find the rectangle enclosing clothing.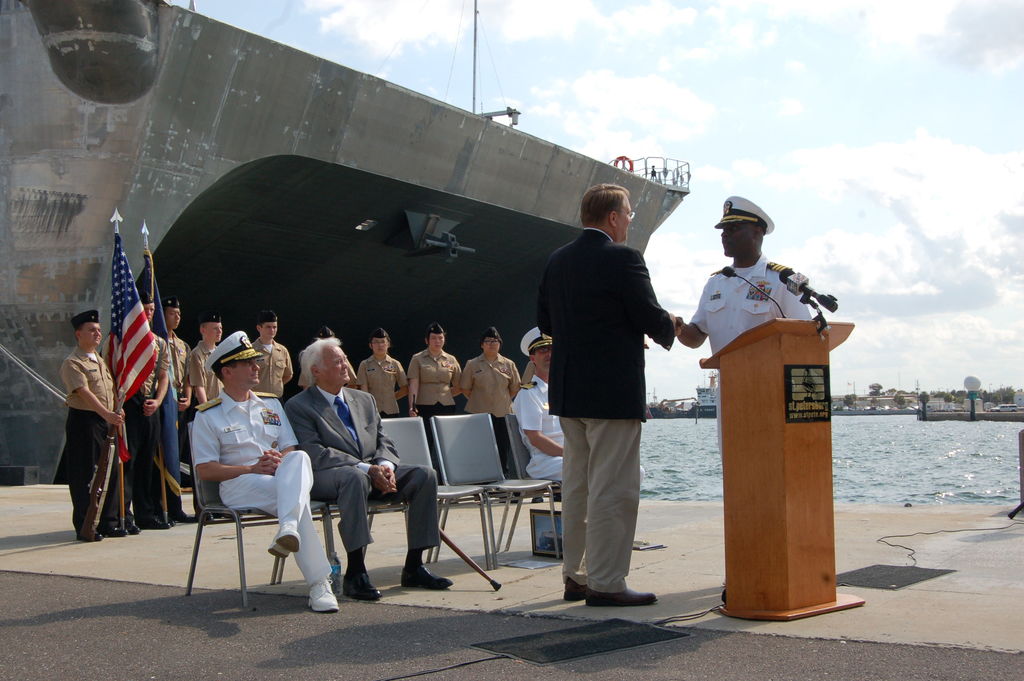
detection(540, 229, 675, 591).
